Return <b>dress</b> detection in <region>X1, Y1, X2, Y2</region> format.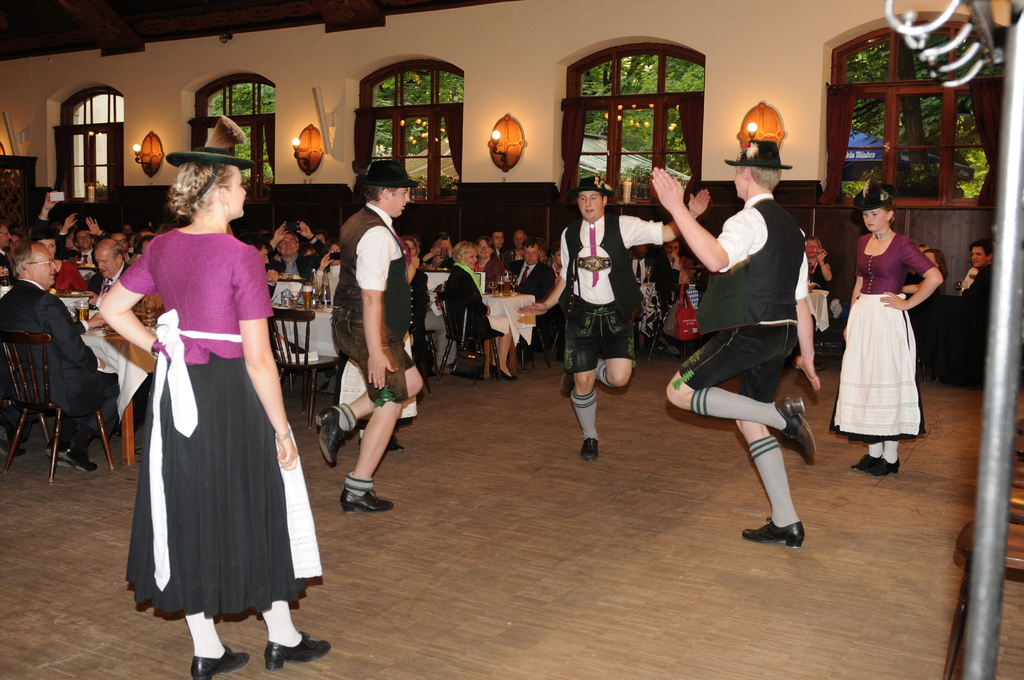
<region>115, 219, 304, 620</region>.
